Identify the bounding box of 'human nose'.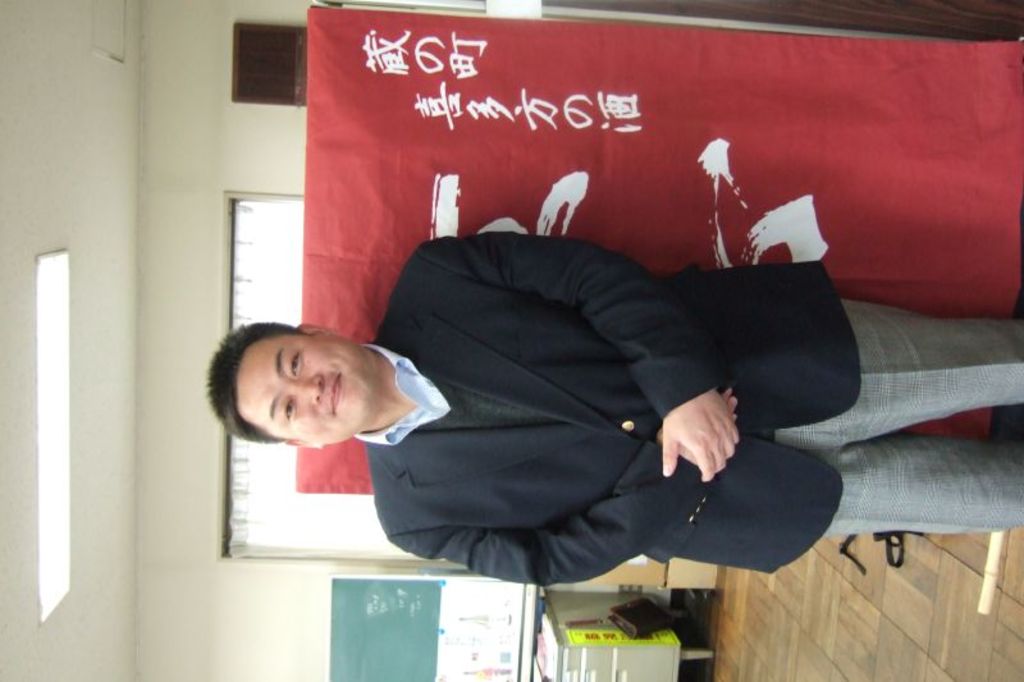
<region>288, 371, 320, 403</region>.
